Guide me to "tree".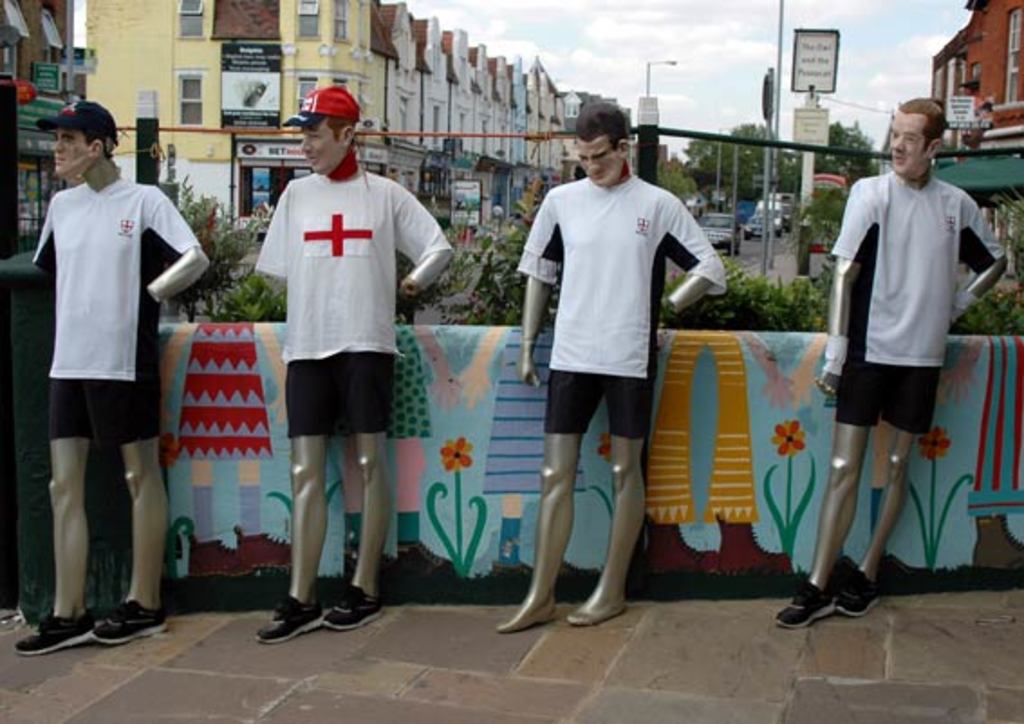
Guidance: l=163, t=172, r=269, b=323.
